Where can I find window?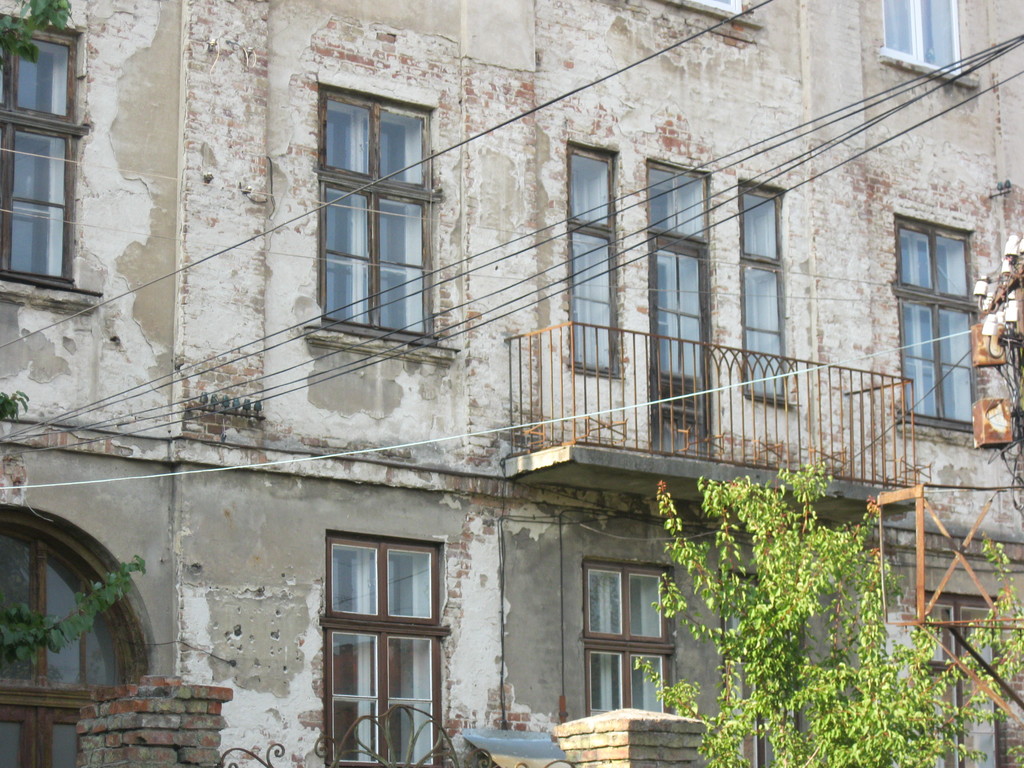
You can find it at x1=586, y1=561, x2=673, y2=716.
